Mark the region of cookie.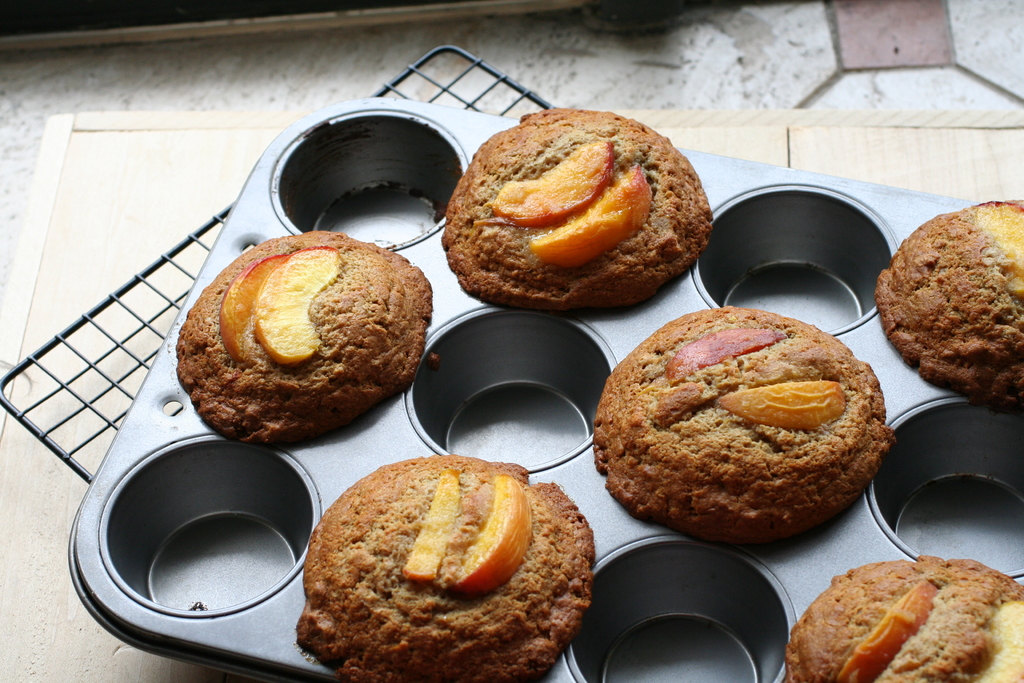
Region: [598,311,889,544].
